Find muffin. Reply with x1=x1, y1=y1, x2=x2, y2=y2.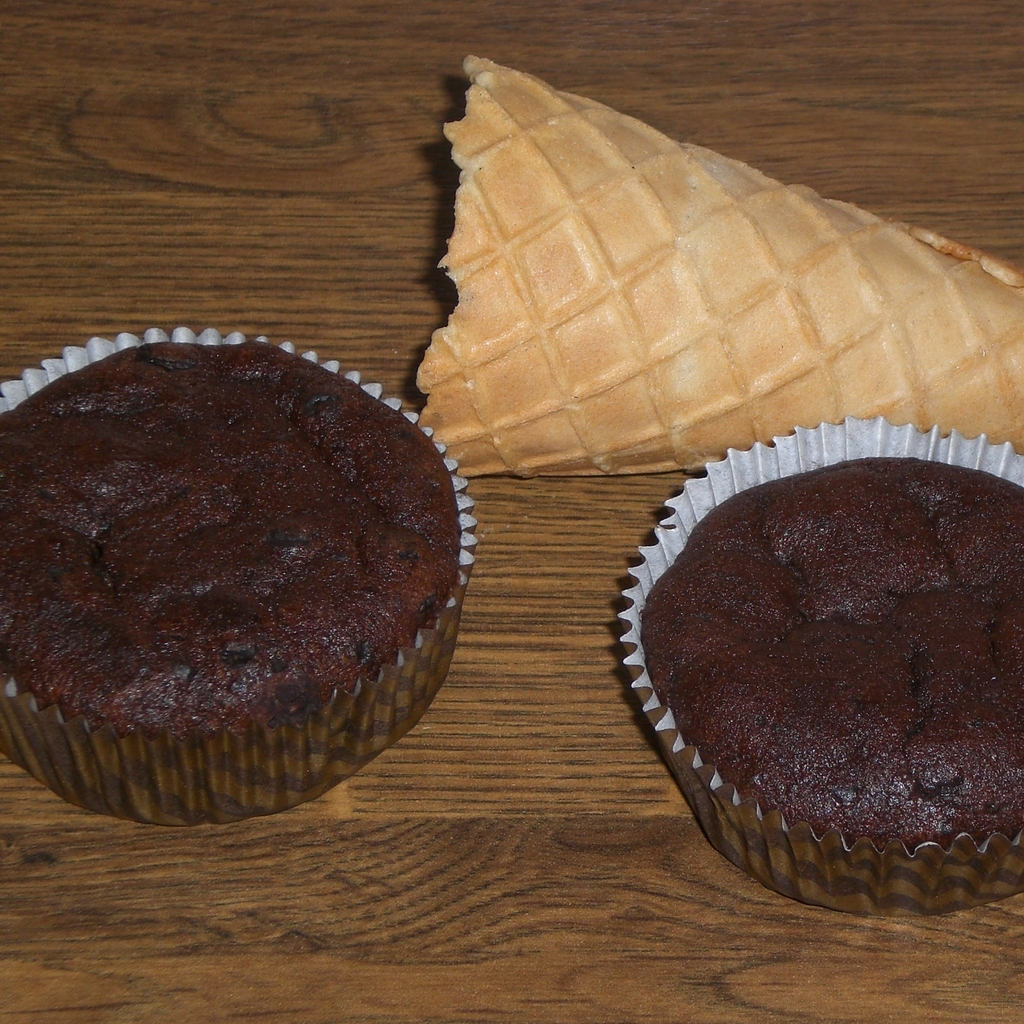
x1=618, y1=413, x2=1023, y2=910.
